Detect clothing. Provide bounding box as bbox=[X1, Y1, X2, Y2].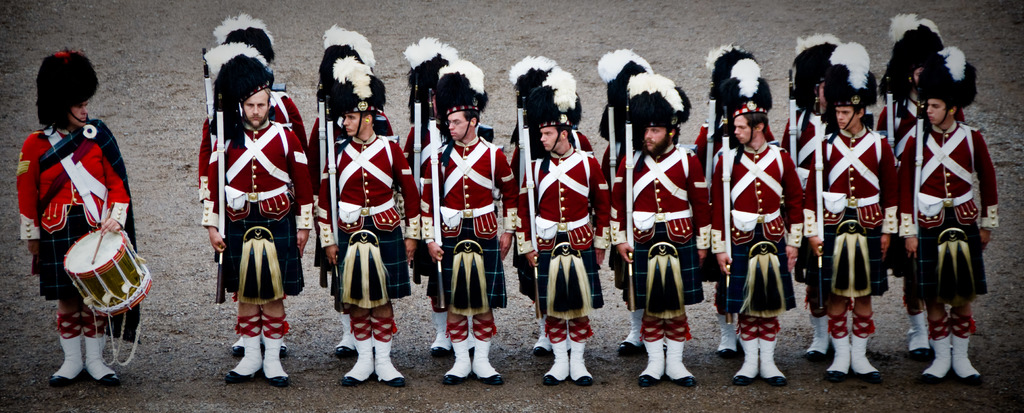
bbox=[519, 147, 612, 320].
